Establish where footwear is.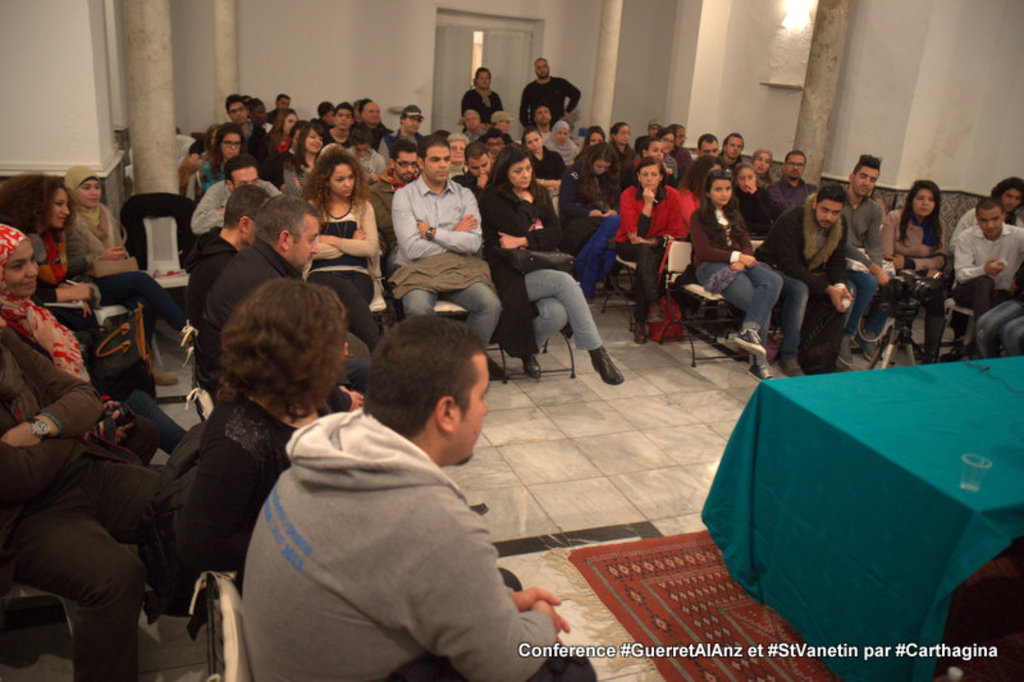
Established at <box>703,319,726,335</box>.
